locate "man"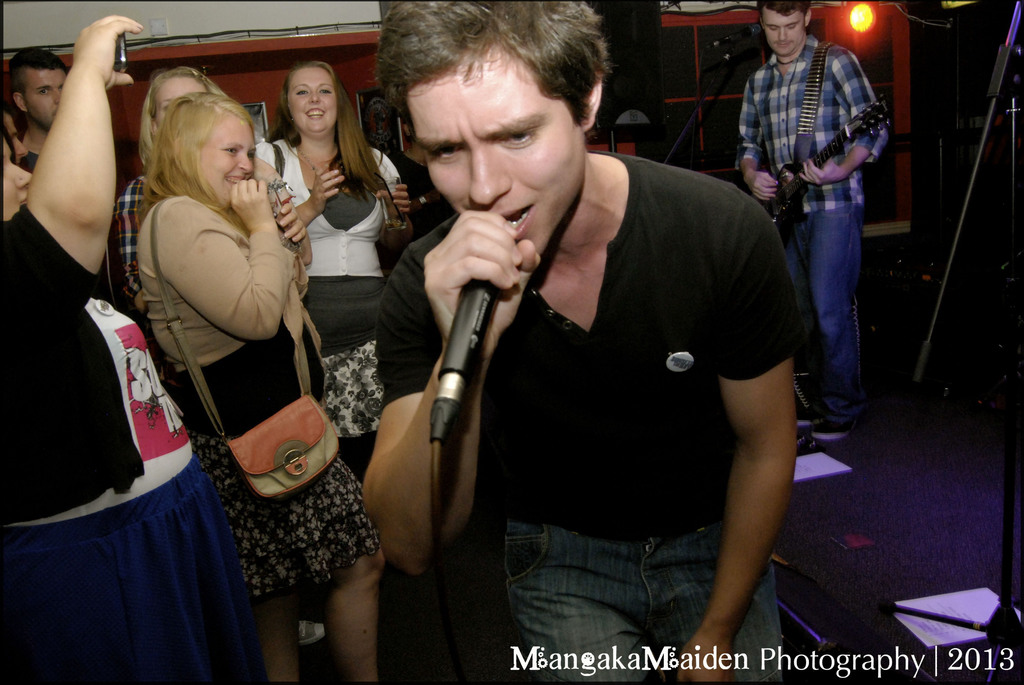
left=731, top=0, right=888, bottom=443
